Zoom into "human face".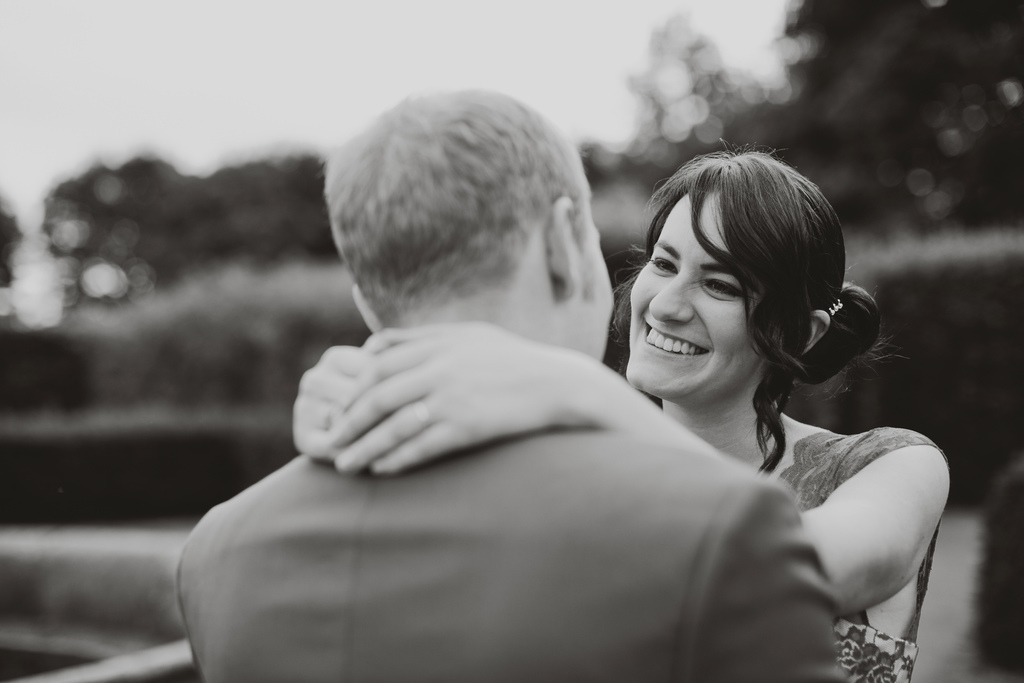
Zoom target: rect(615, 180, 784, 393).
